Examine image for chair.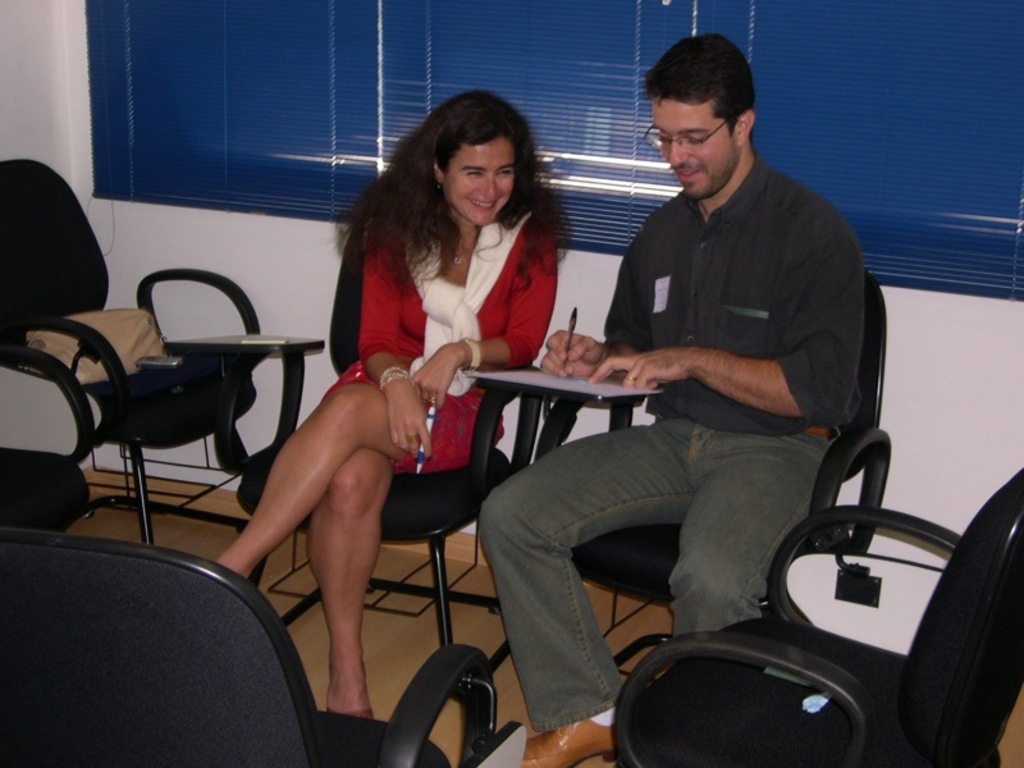
Examination result: 0:157:324:582.
